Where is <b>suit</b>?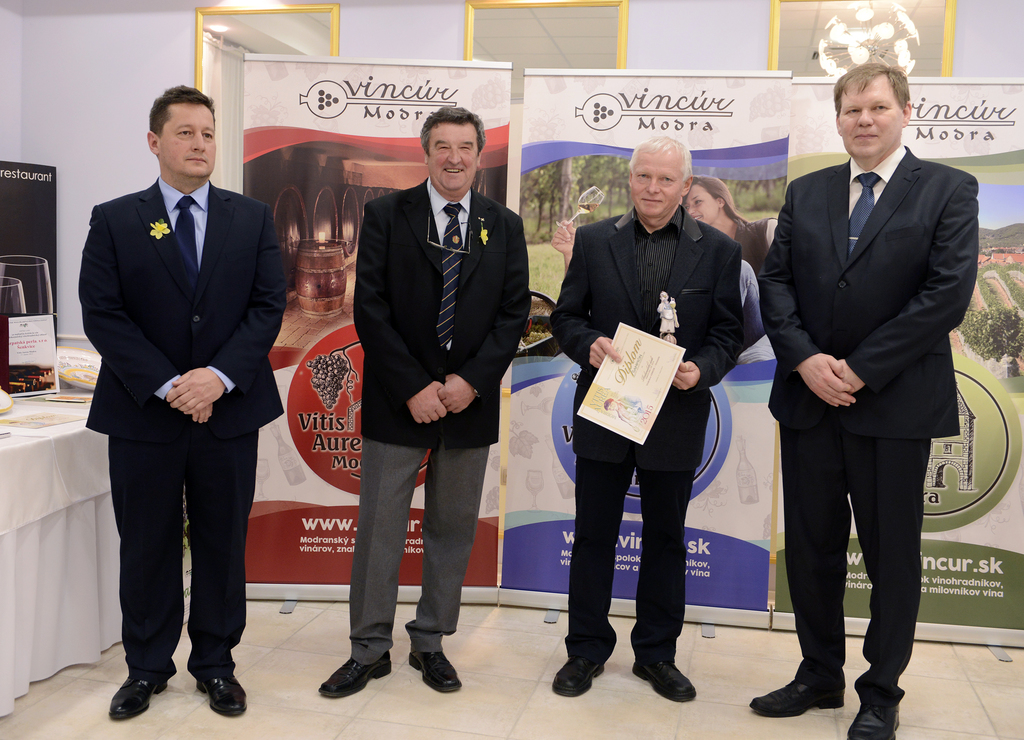
x1=550 y1=205 x2=745 y2=664.
